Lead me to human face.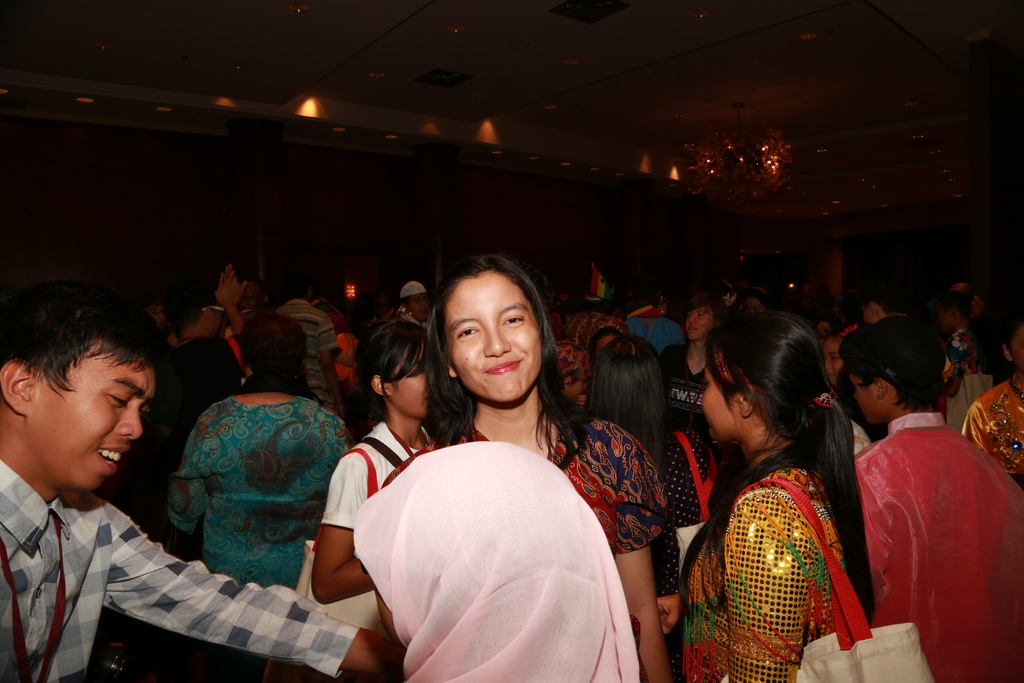
Lead to (449, 269, 546, 400).
